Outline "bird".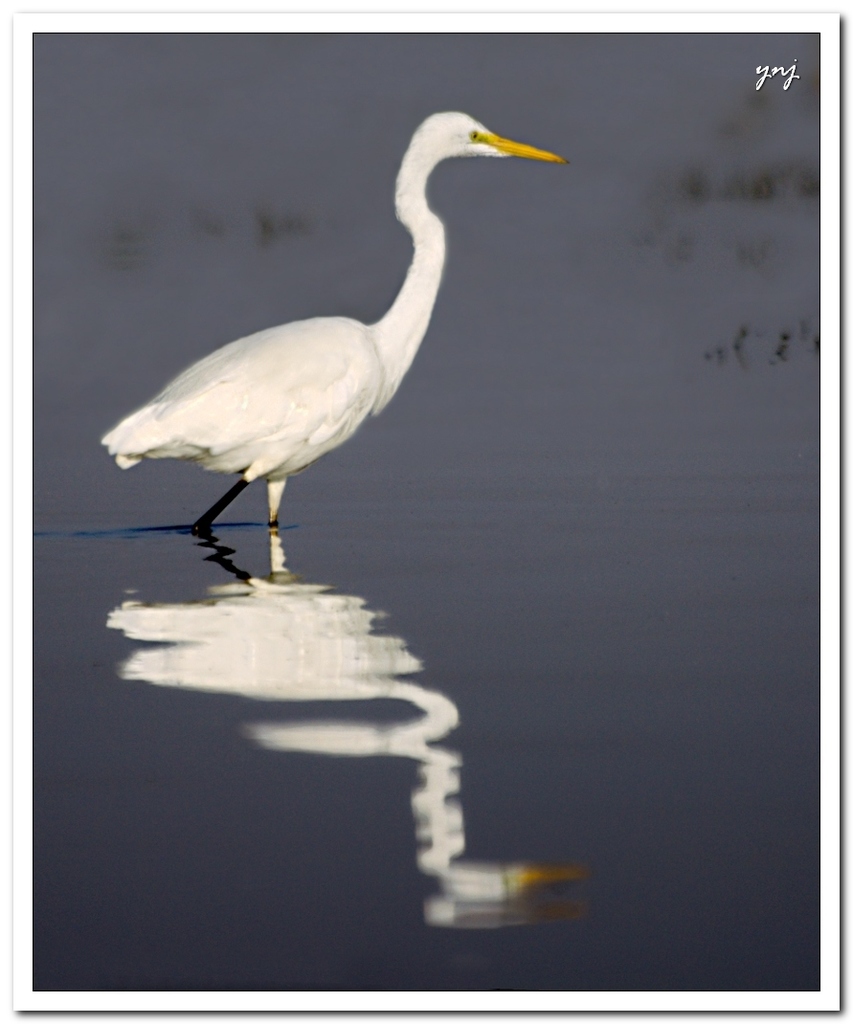
Outline: 94,100,596,555.
